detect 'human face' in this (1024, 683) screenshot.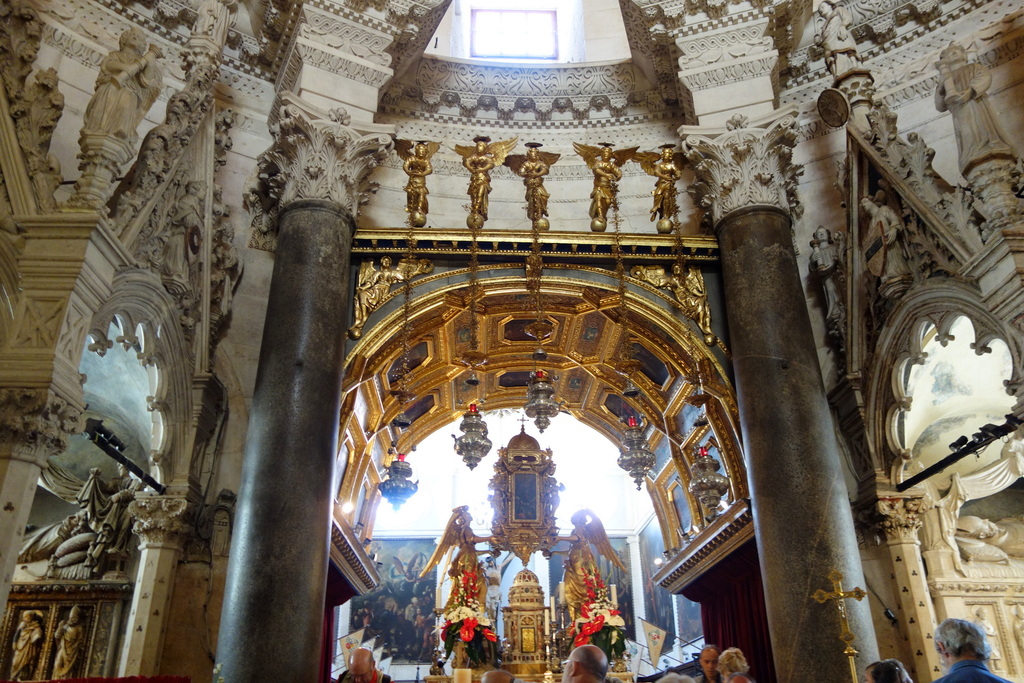
Detection: bbox=[351, 664, 371, 682].
